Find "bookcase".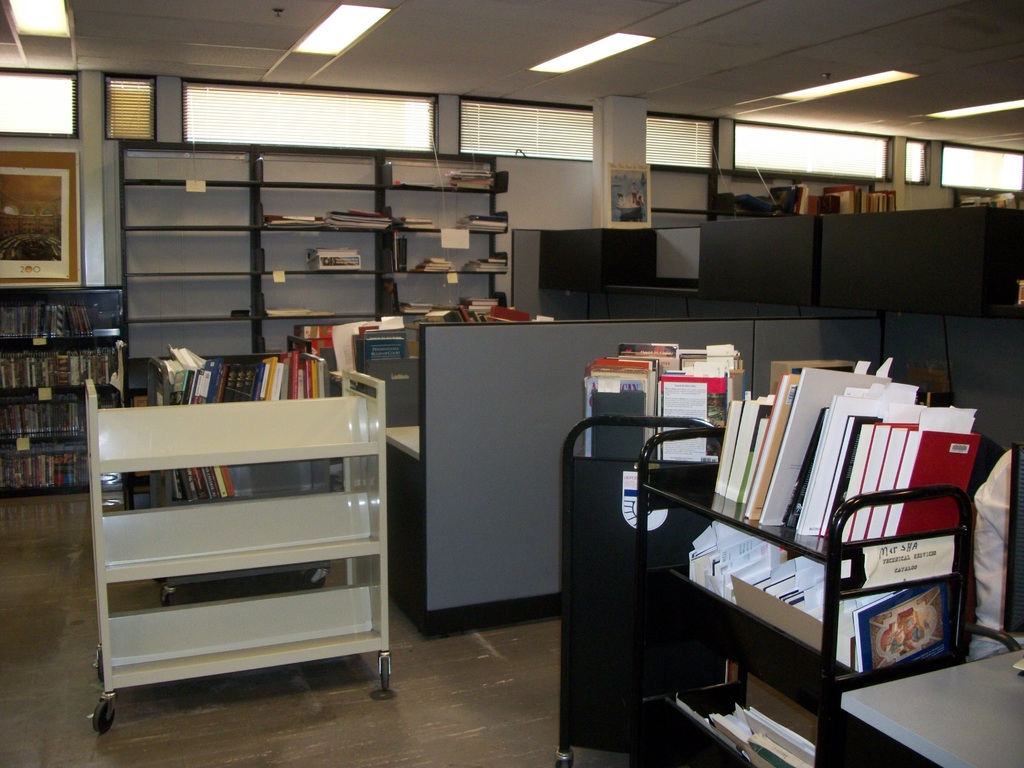
0,284,129,500.
